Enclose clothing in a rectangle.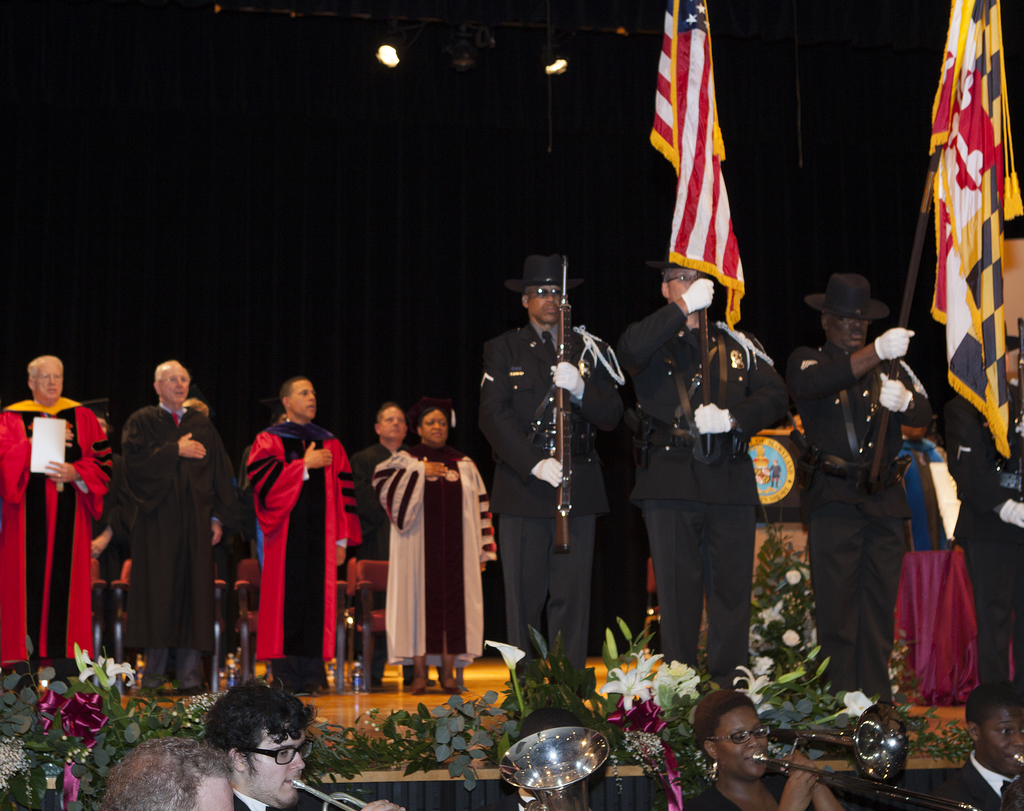
left=788, top=338, right=936, bottom=709.
